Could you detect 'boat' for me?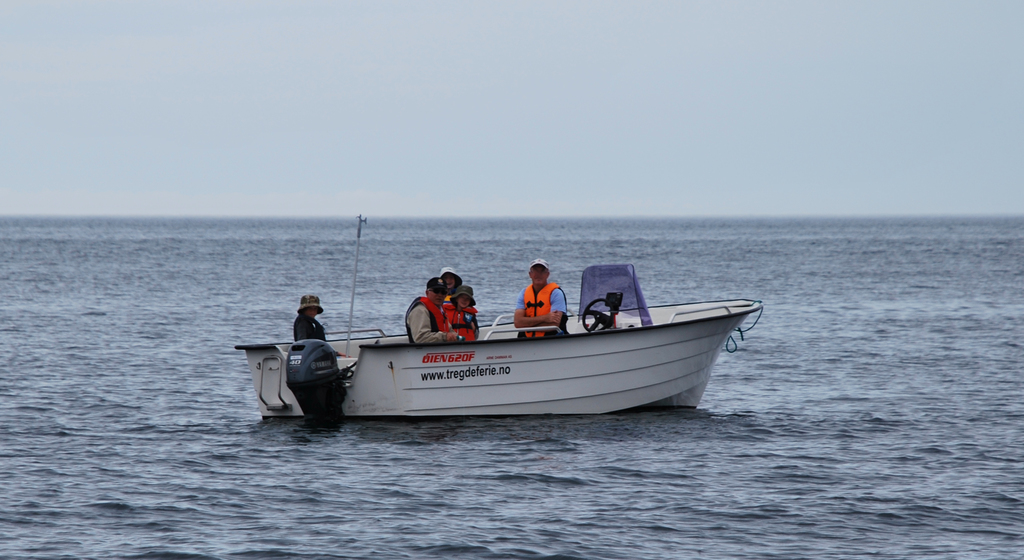
Detection result: x1=240 y1=253 x2=750 y2=415.
